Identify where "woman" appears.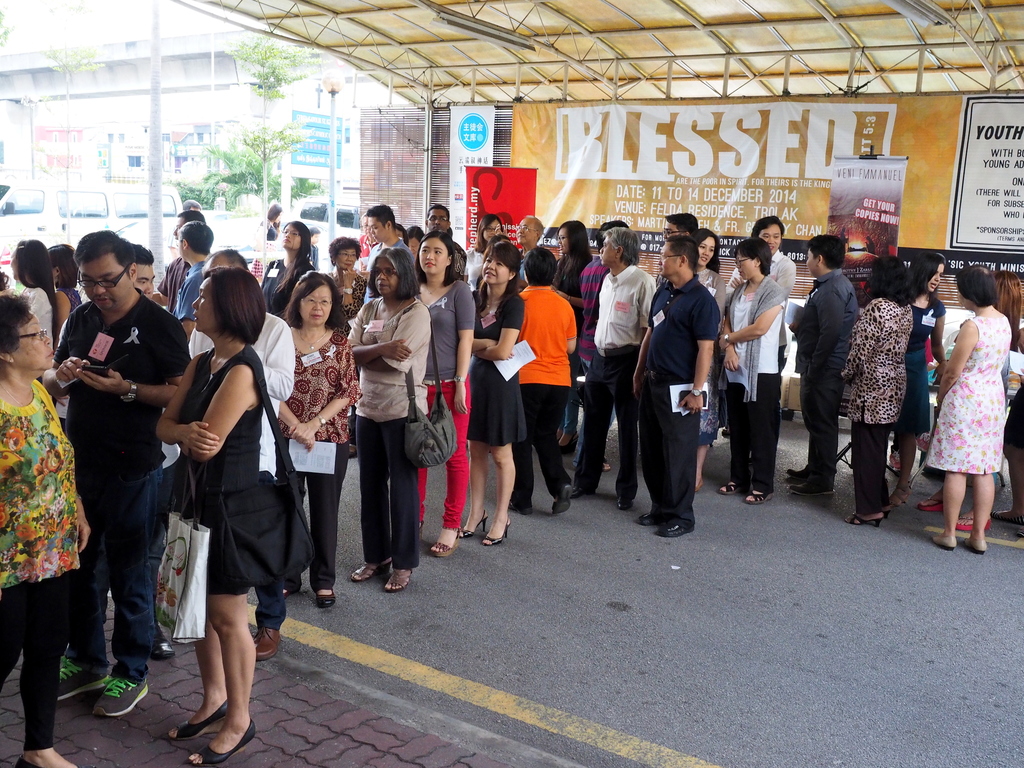
Appears at <box>148,252,284,738</box>.
